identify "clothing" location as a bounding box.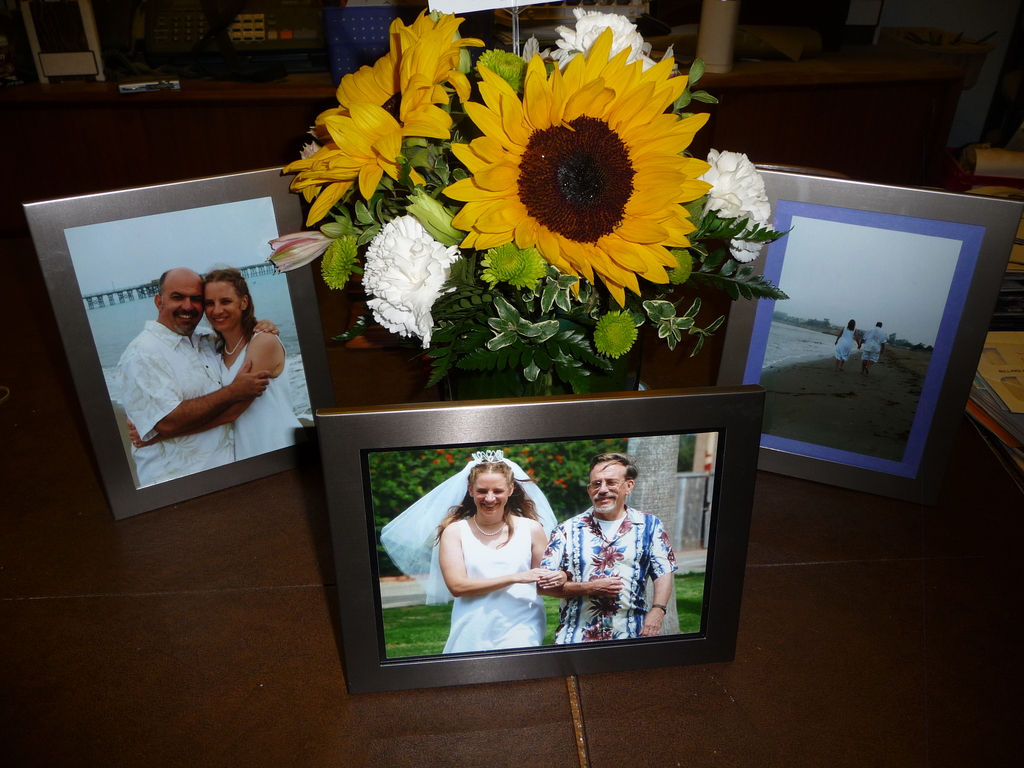
215:325:303:464.
